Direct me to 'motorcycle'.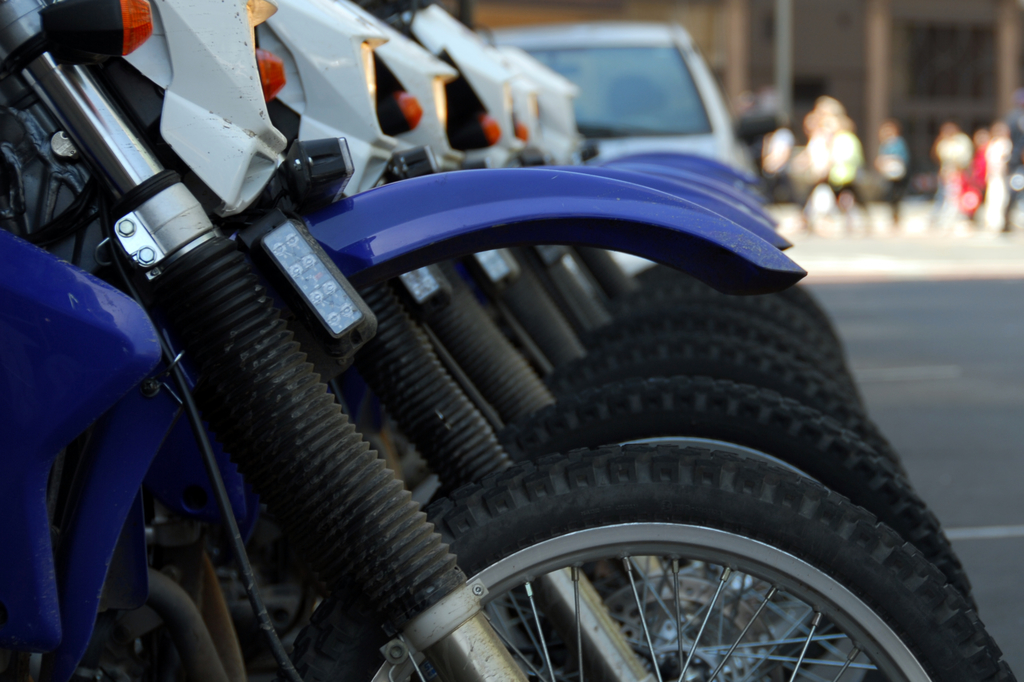
Direction: crop(0, 0, 1023, 655).
